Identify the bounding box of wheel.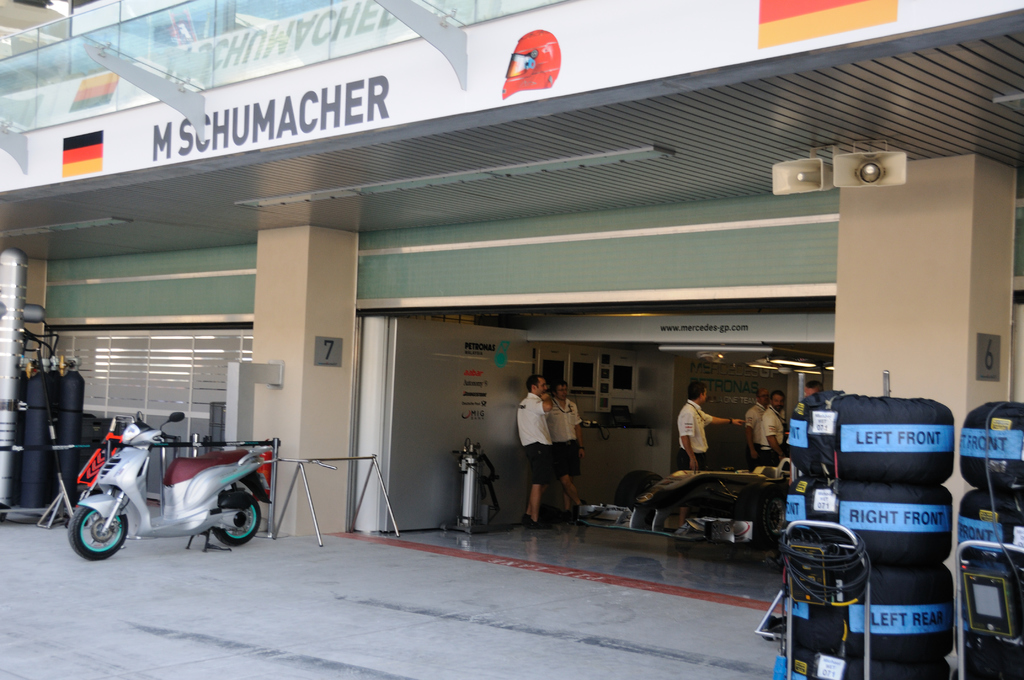
[783,657,950,679].
